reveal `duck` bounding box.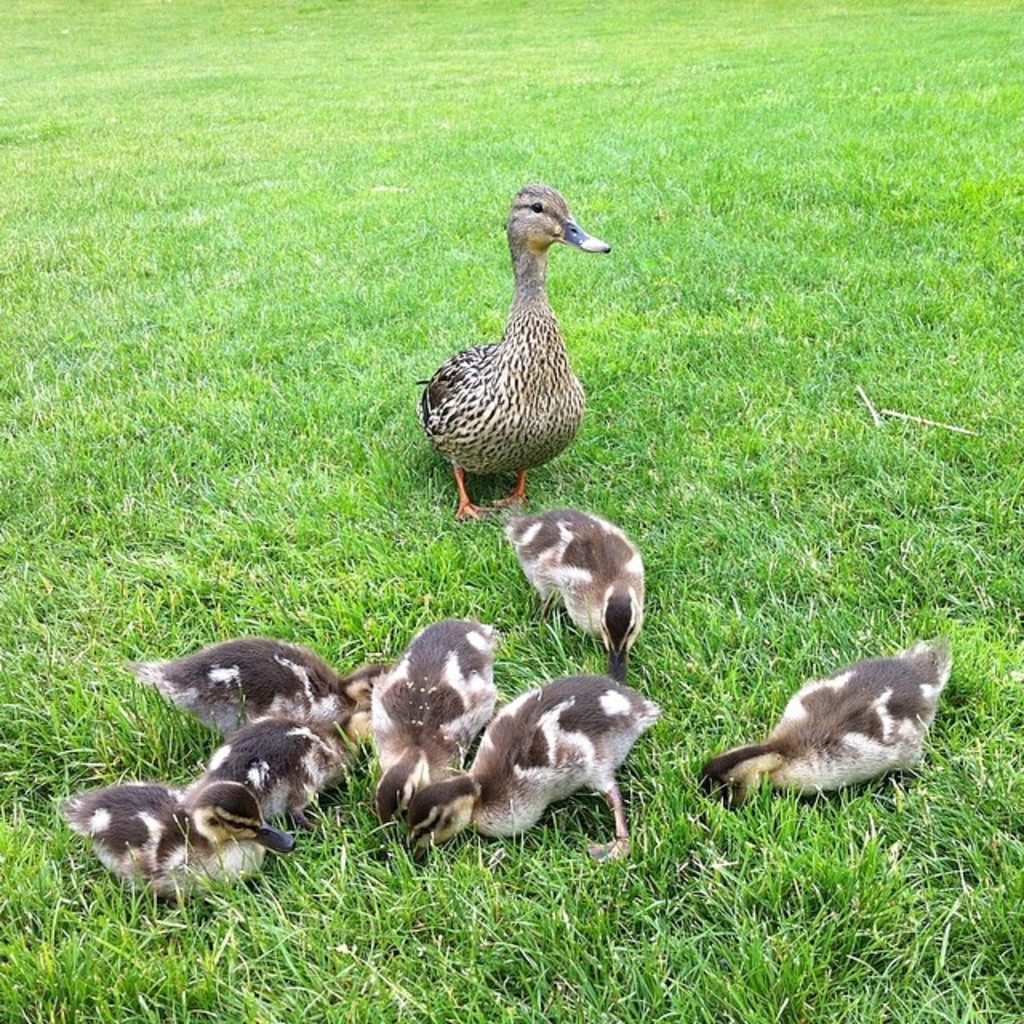
Revealed: locate(360, 613, 520, 827).
